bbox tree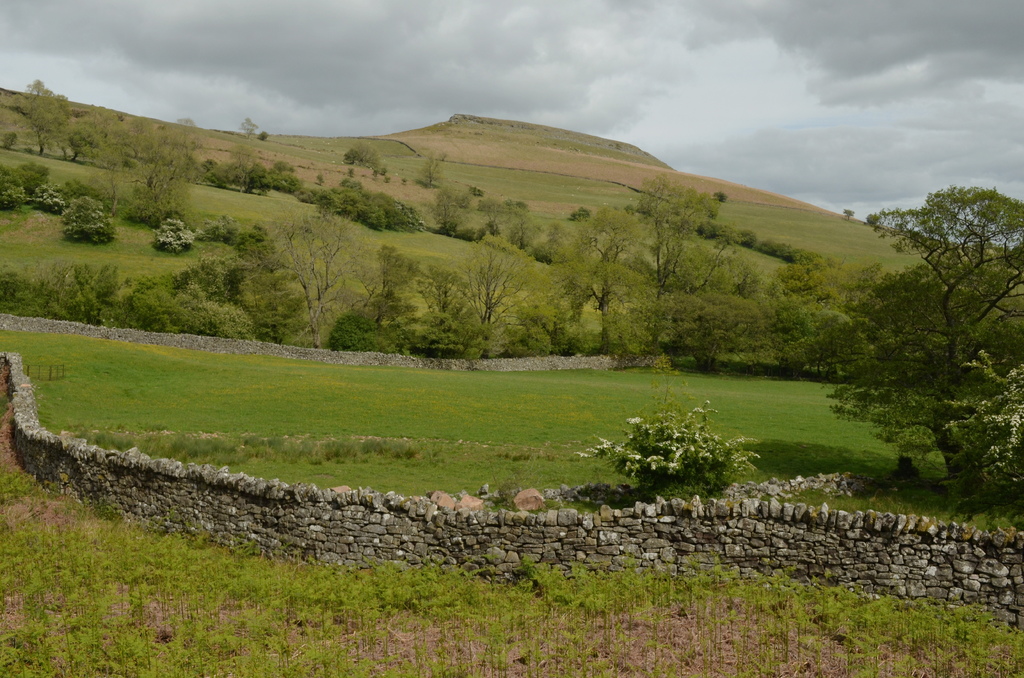
{"left": 420, "top": 154, "right": 447, "bottom": 181}
